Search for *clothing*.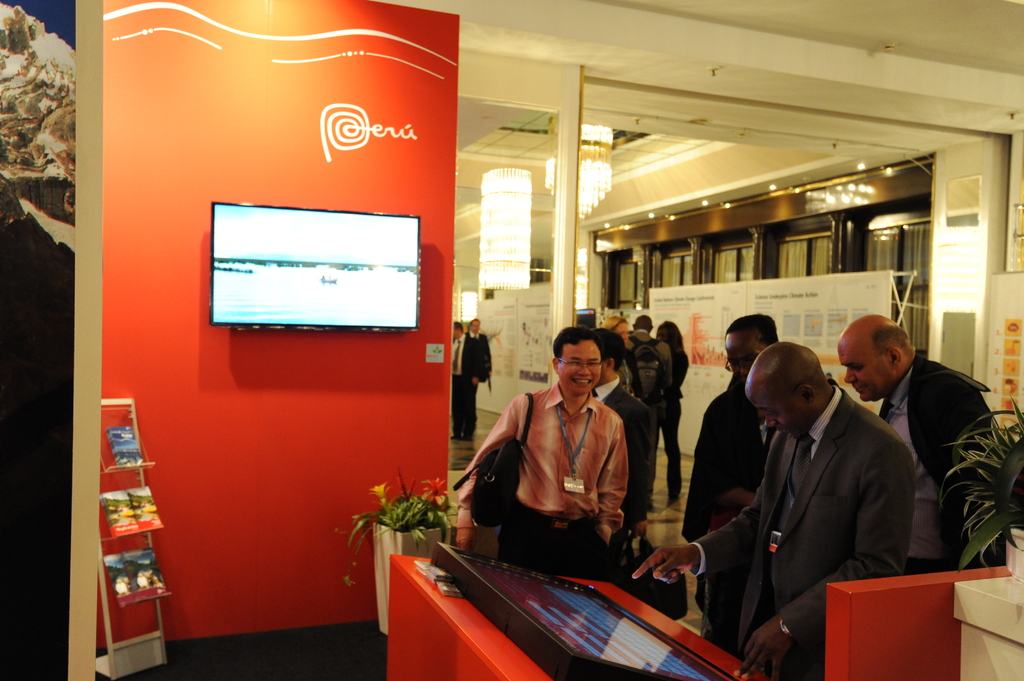
Found at [left=481, top=373, right=652, bottom=577].
